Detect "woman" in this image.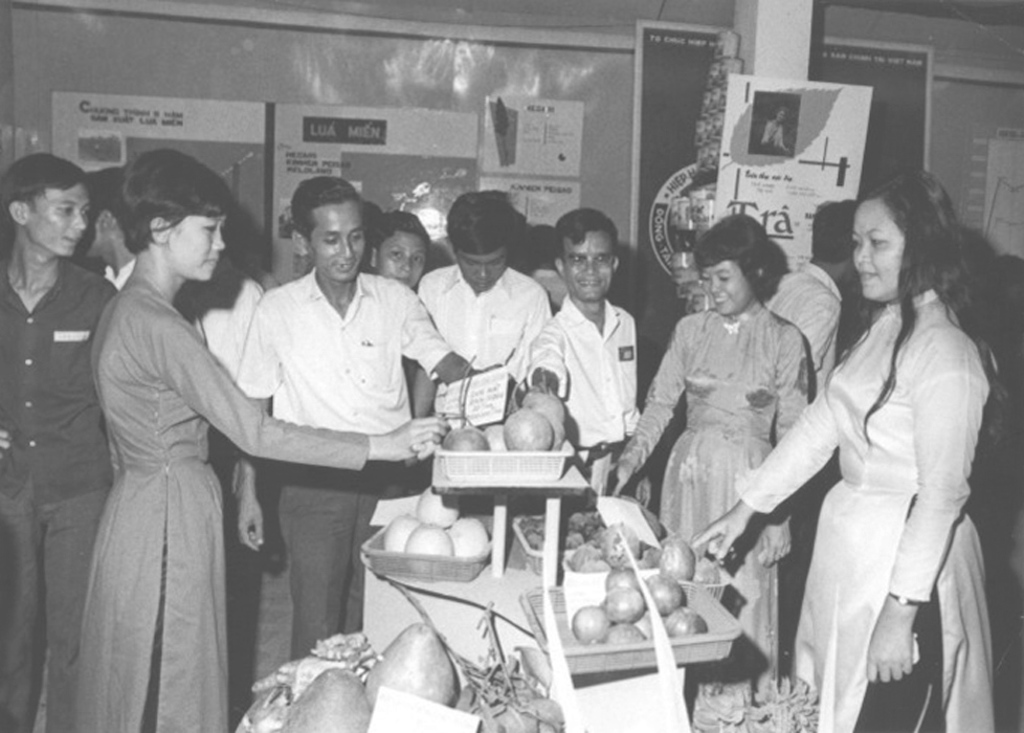
Detection: l=48, t=138, r=281, b=732.
